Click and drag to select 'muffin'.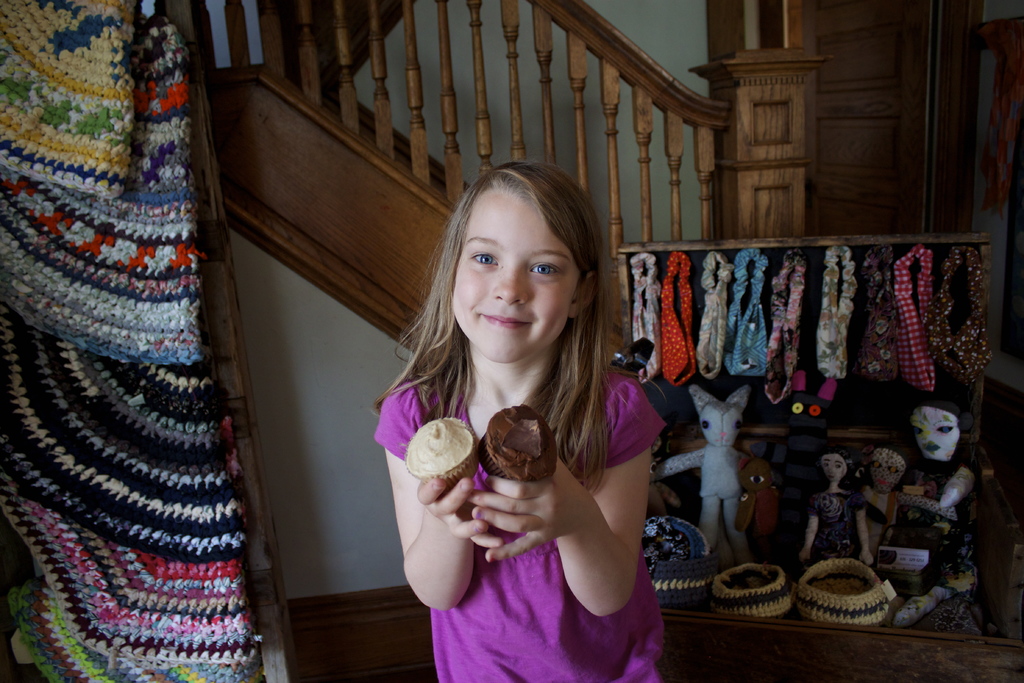
Selection: 476,415,560,487.
